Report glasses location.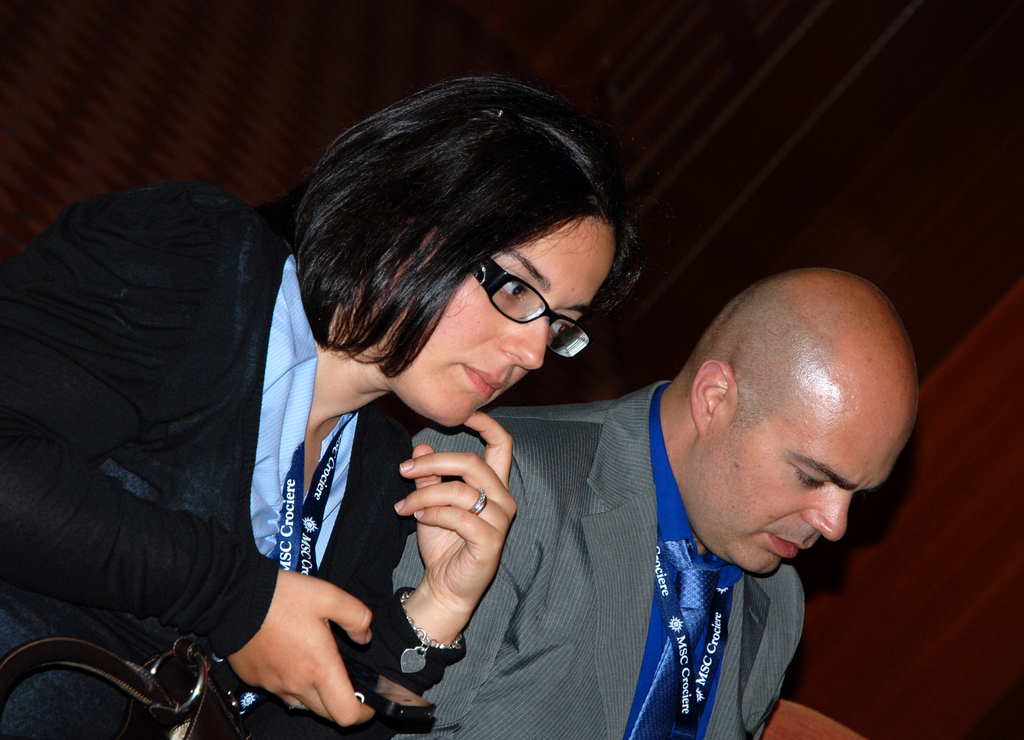
Report: (x1=471, y1=252, x2=592, y2=361).
